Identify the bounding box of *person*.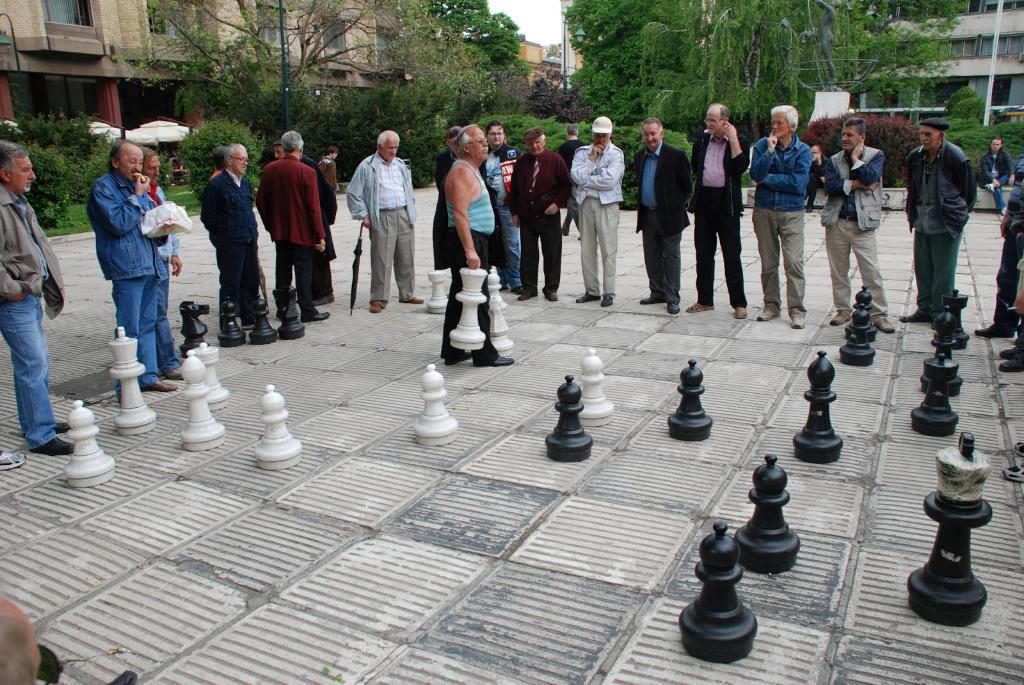
x1=625 y1=110 x2=686 y2=318.
